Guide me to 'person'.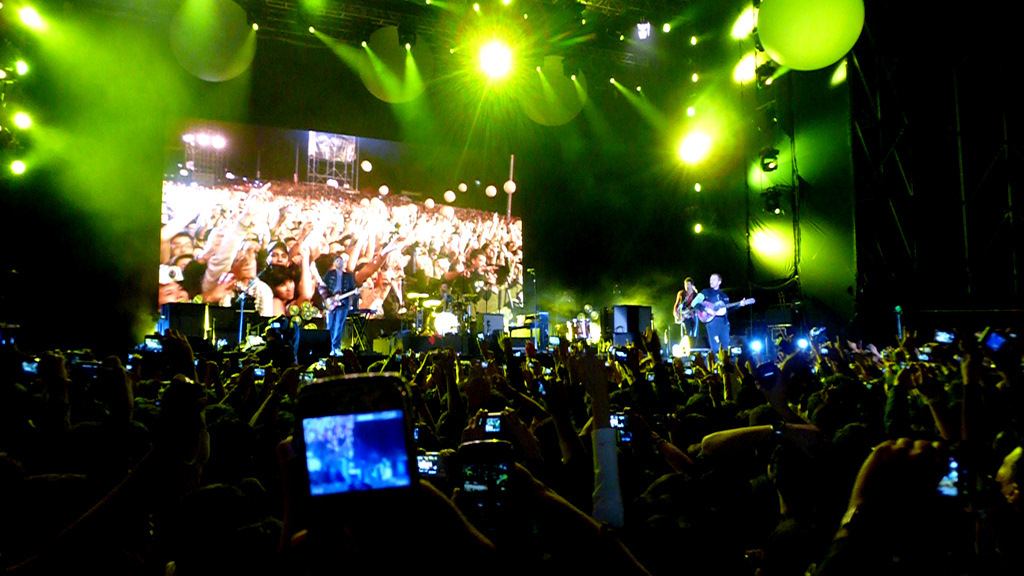
Guidance: select_region(692, 267, 733, 353).
